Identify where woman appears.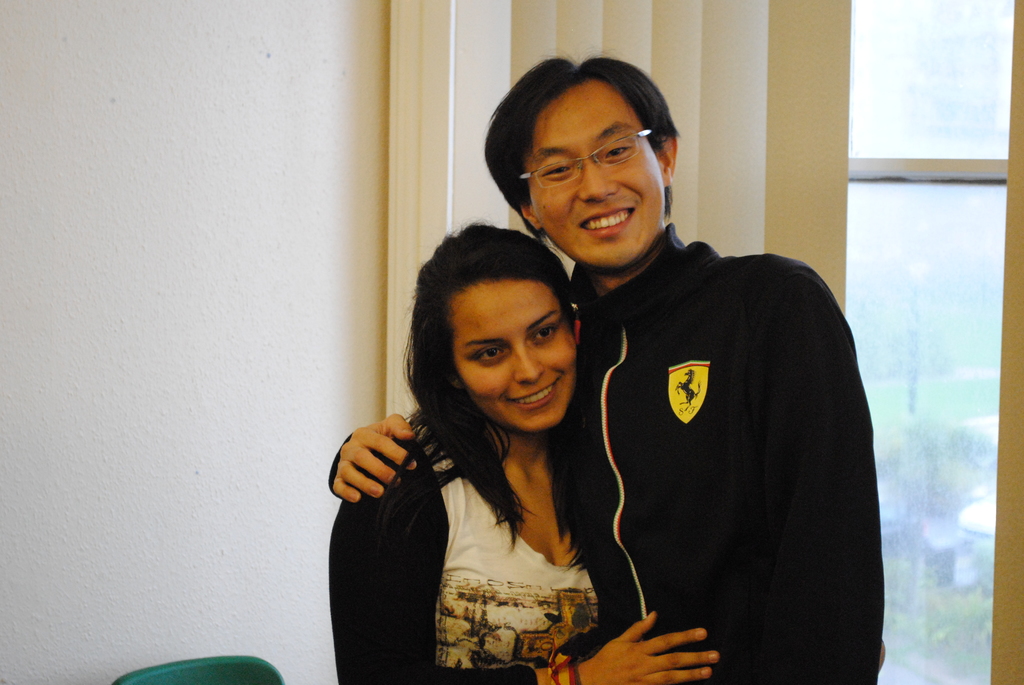
Appears at 339 171 643 684.
